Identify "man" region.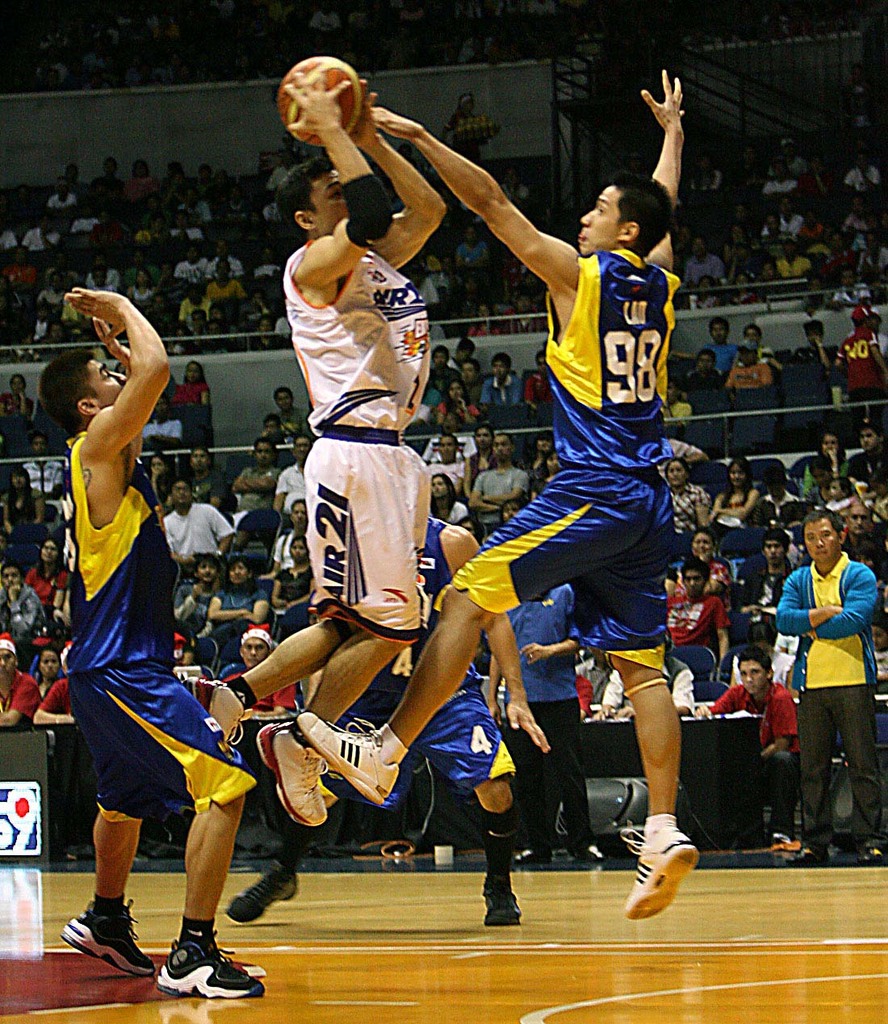
Region: bbox=[463, 434, 528, 536].
